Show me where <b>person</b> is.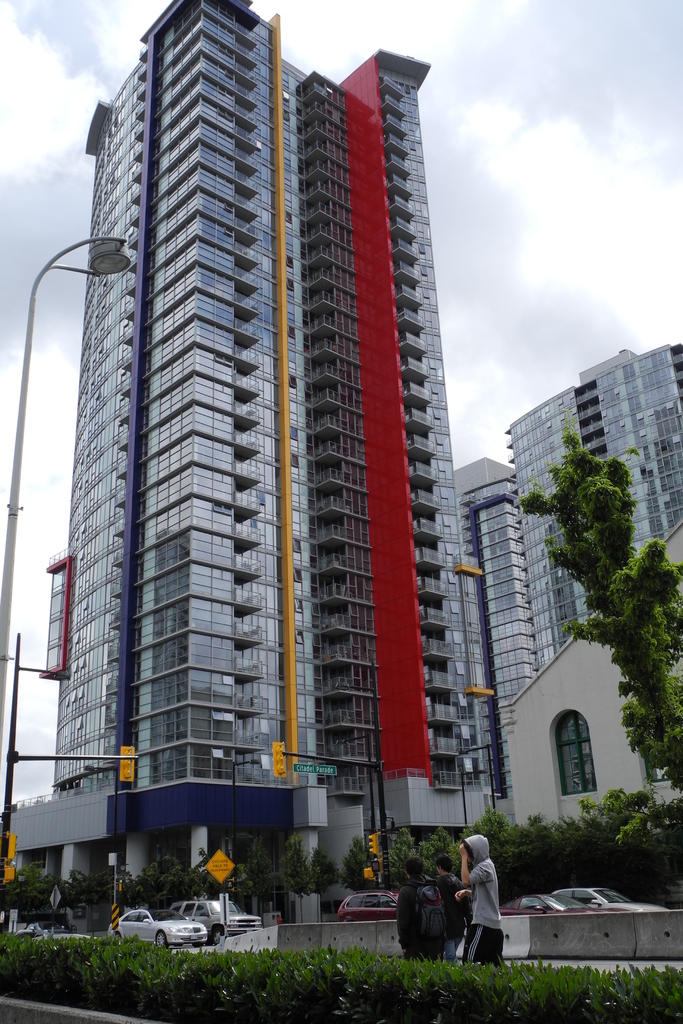
<b>person</b> is at 399, 856, 447, 961.
